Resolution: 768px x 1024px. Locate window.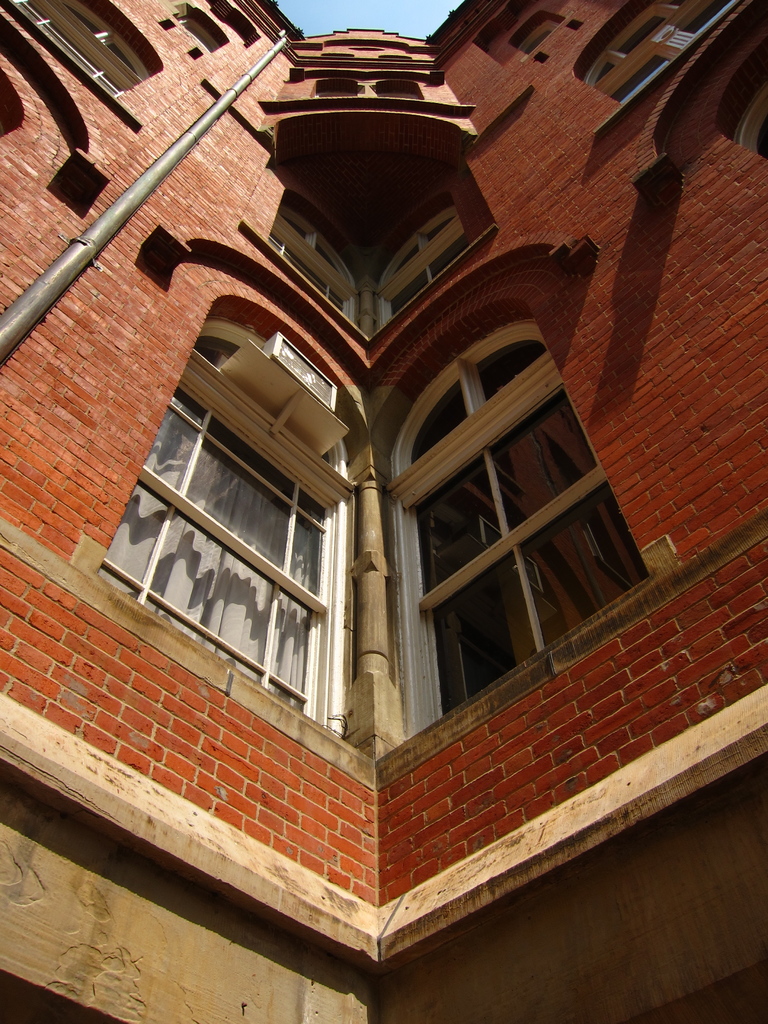
pyautogui.locateOnScreen(356, 248, 702, 796).
